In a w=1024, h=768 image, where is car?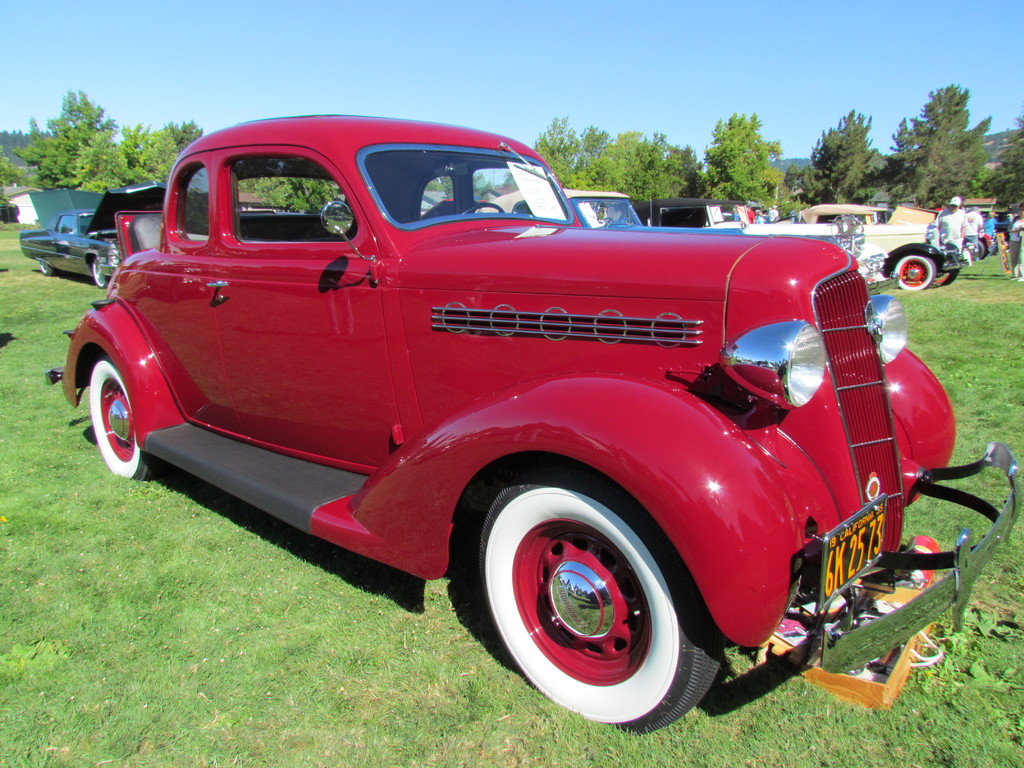
l=44, t=114, r=1023, b=737.
